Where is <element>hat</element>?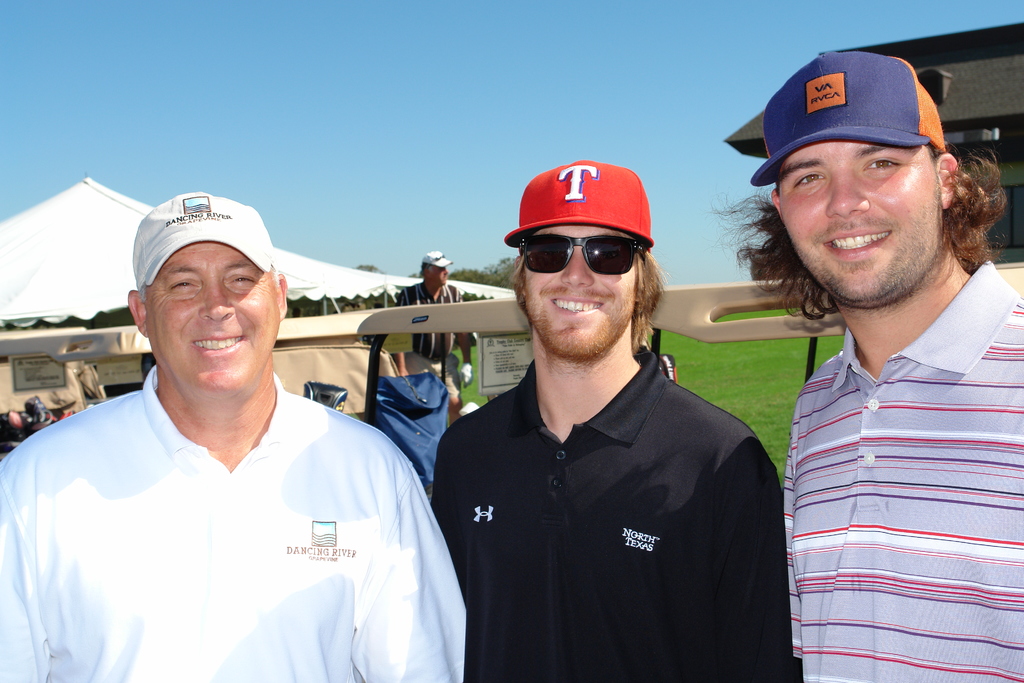
box=[746, 50, 939, 198].
